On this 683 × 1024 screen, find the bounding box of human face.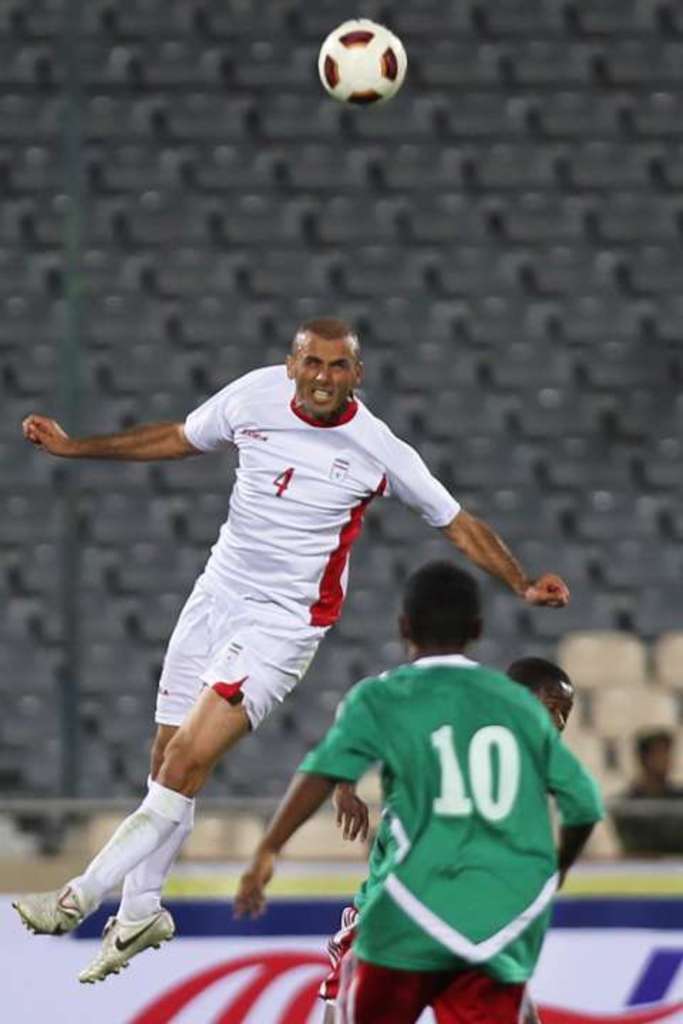
Bounding box: rect(285, 338, 360, 415).
